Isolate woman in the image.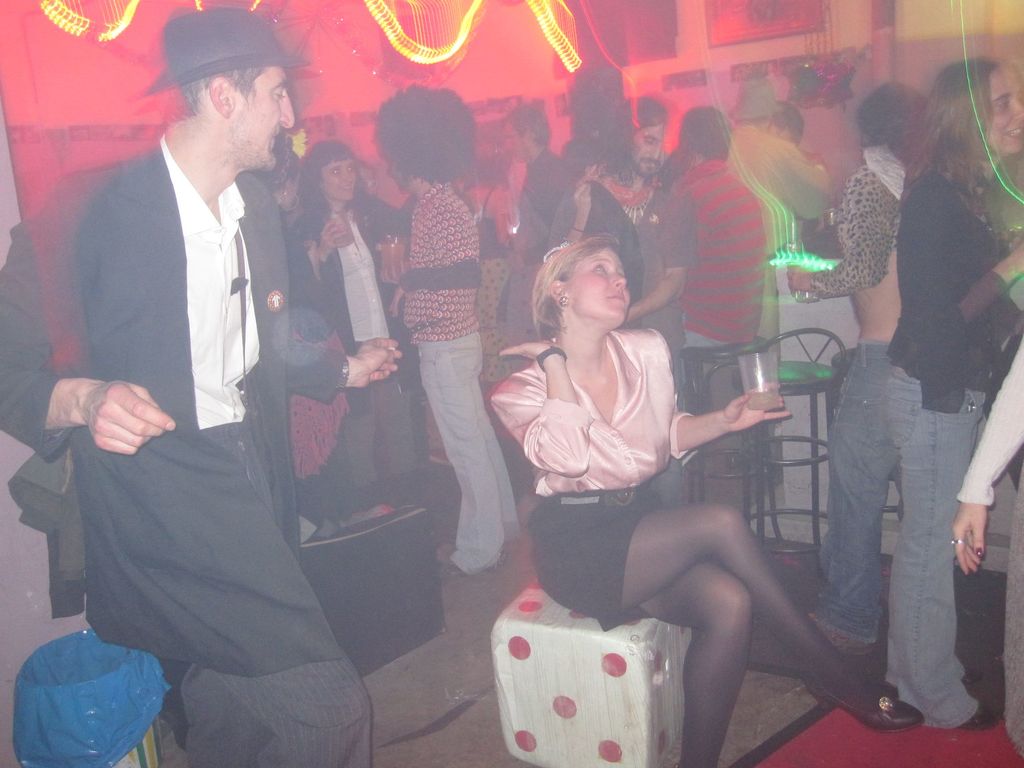
Isolated region: (left=286, top=140, right=456, bottom=565).
